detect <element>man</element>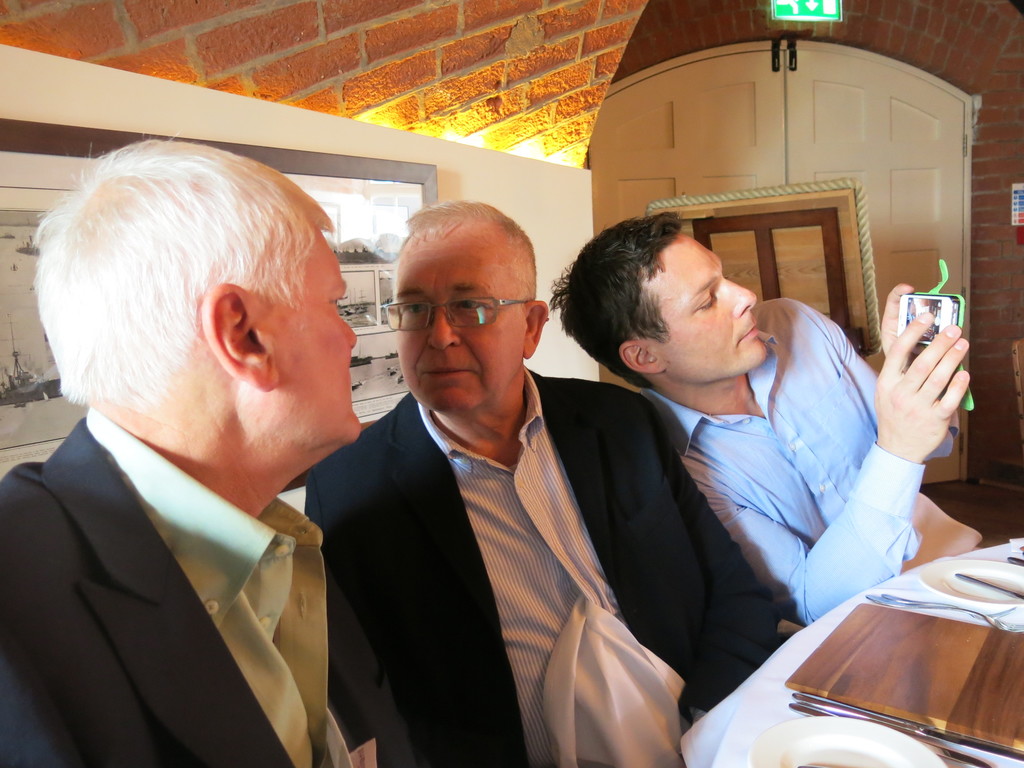
[left=300, top=201, right=792, bottom=767]
